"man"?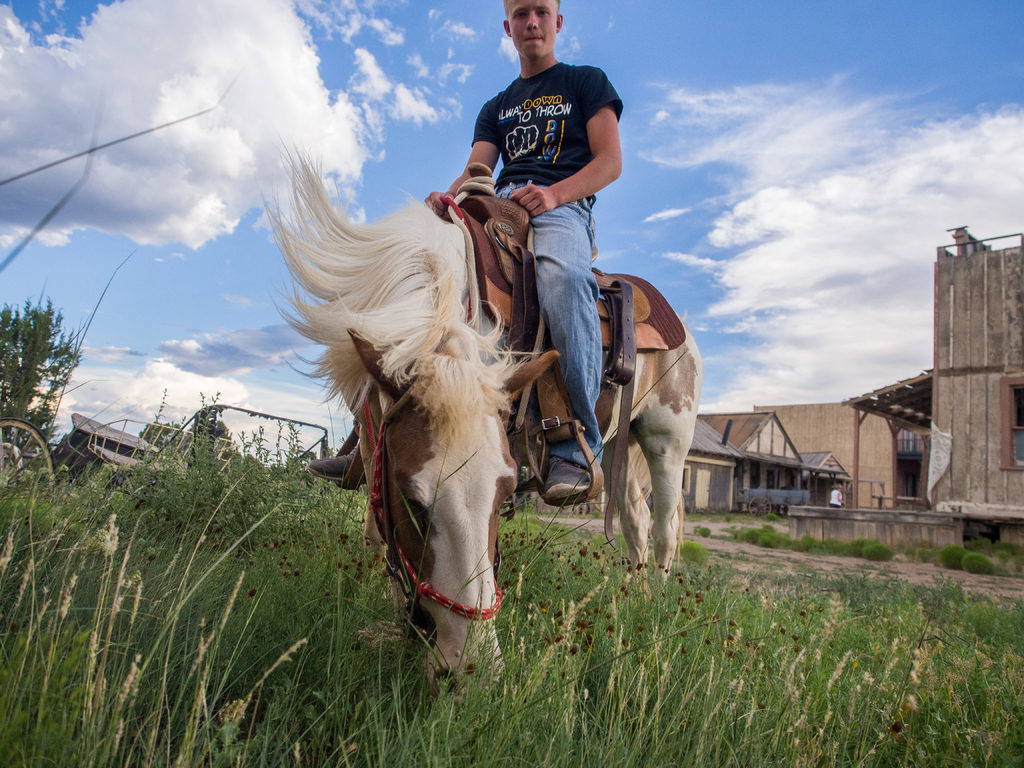
left=828, top=482, right=845, bottom=507
